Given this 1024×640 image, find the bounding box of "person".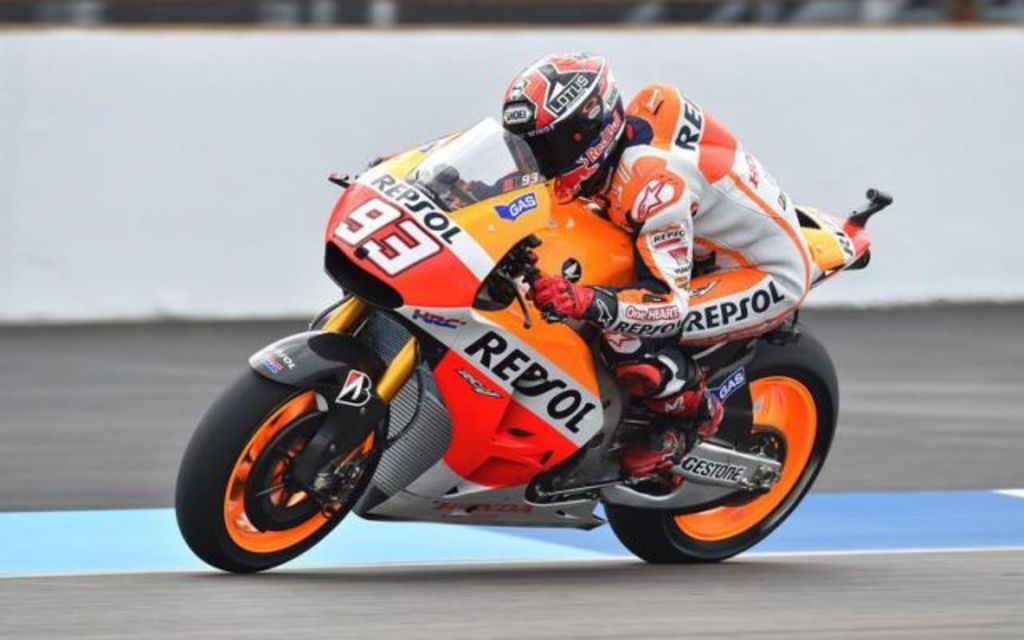
box=[464, 48, 814, 467].
